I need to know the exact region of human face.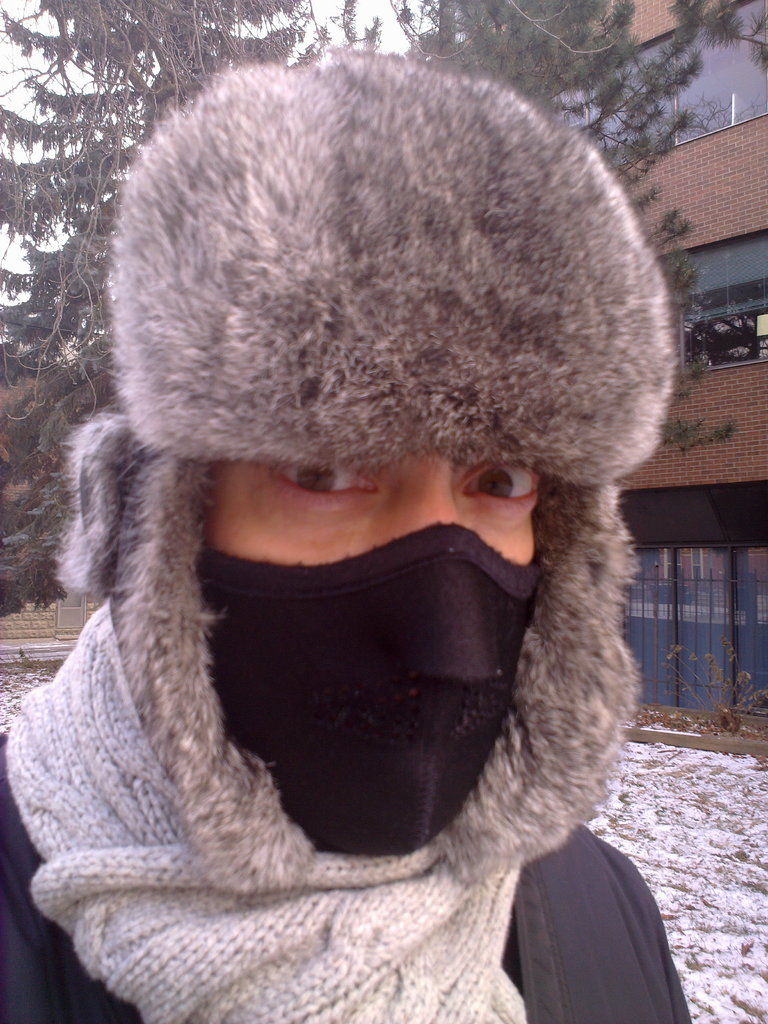
Region: x1=202, y1=433, x2=547, y2=570.
